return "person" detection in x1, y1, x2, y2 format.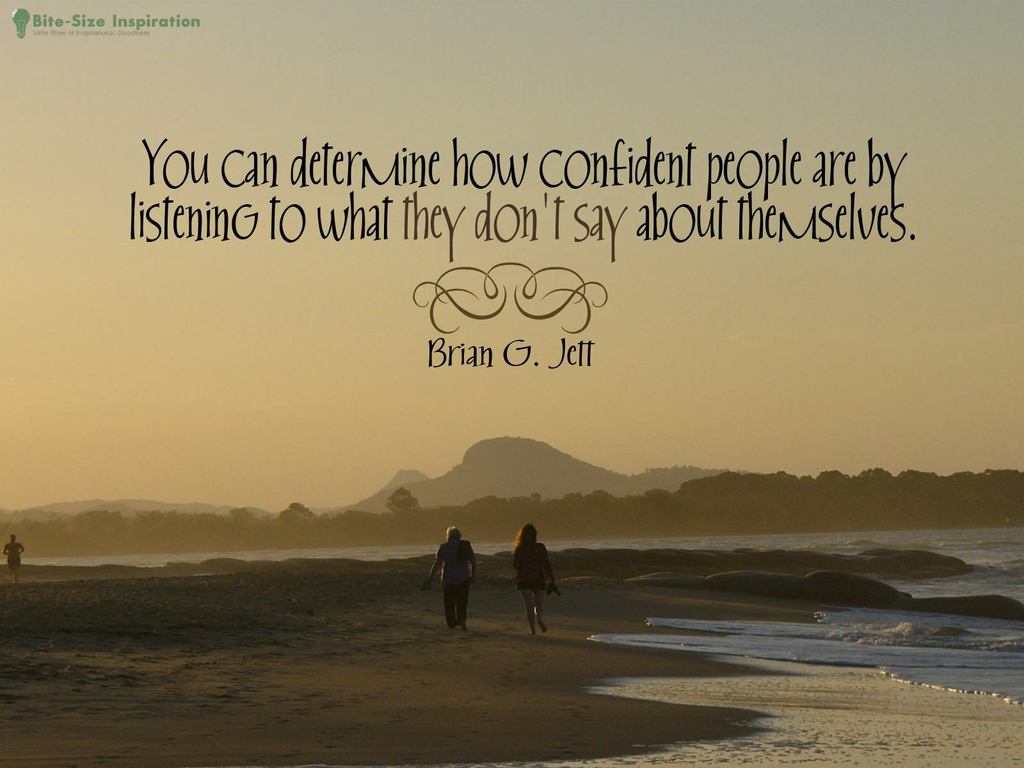
3, 534, 26, 584.
